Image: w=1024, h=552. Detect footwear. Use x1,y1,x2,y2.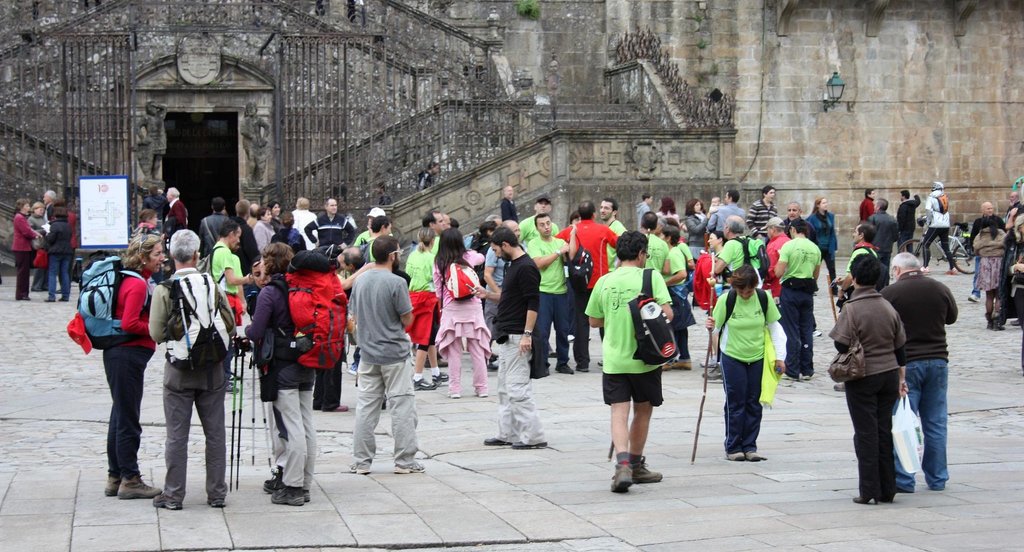
392,459,425,475.
